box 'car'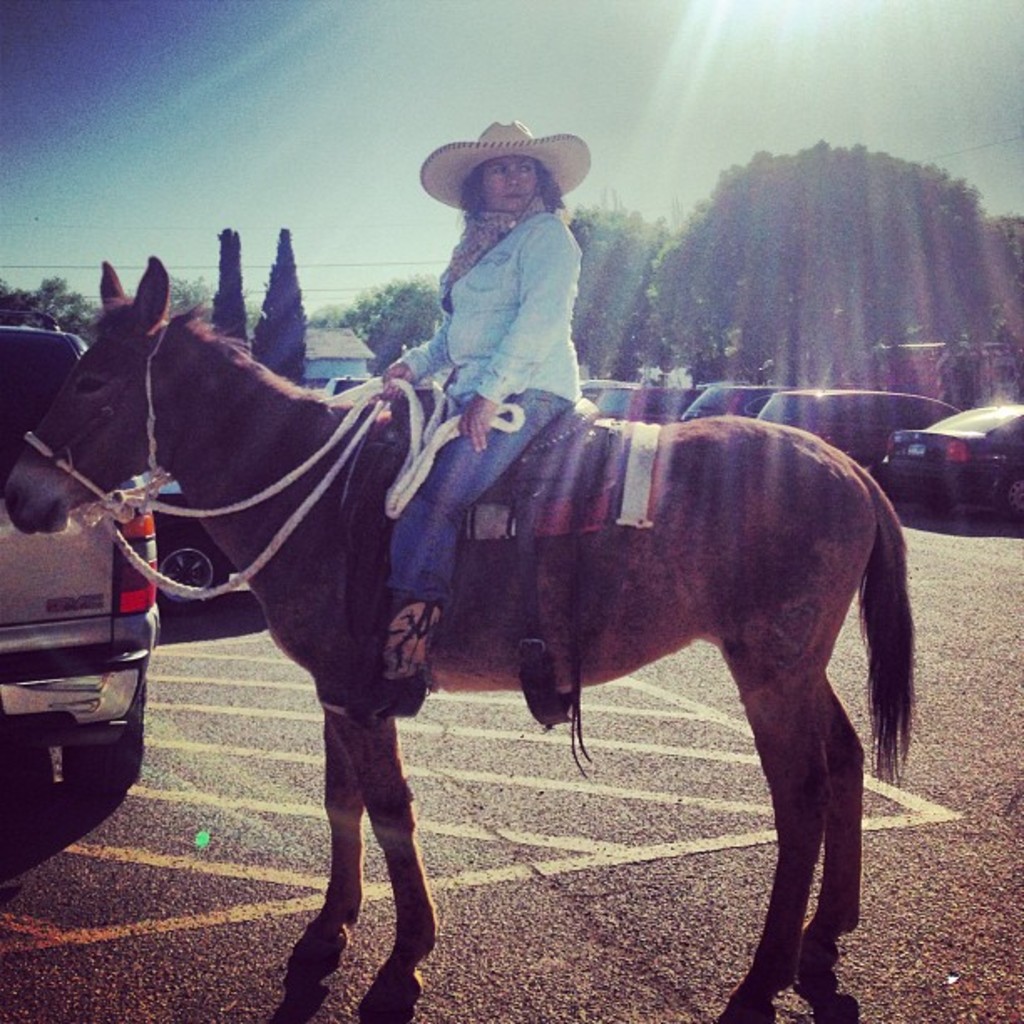
{"left": 0, "top": 328, "right": 156, "bottom": 808}
